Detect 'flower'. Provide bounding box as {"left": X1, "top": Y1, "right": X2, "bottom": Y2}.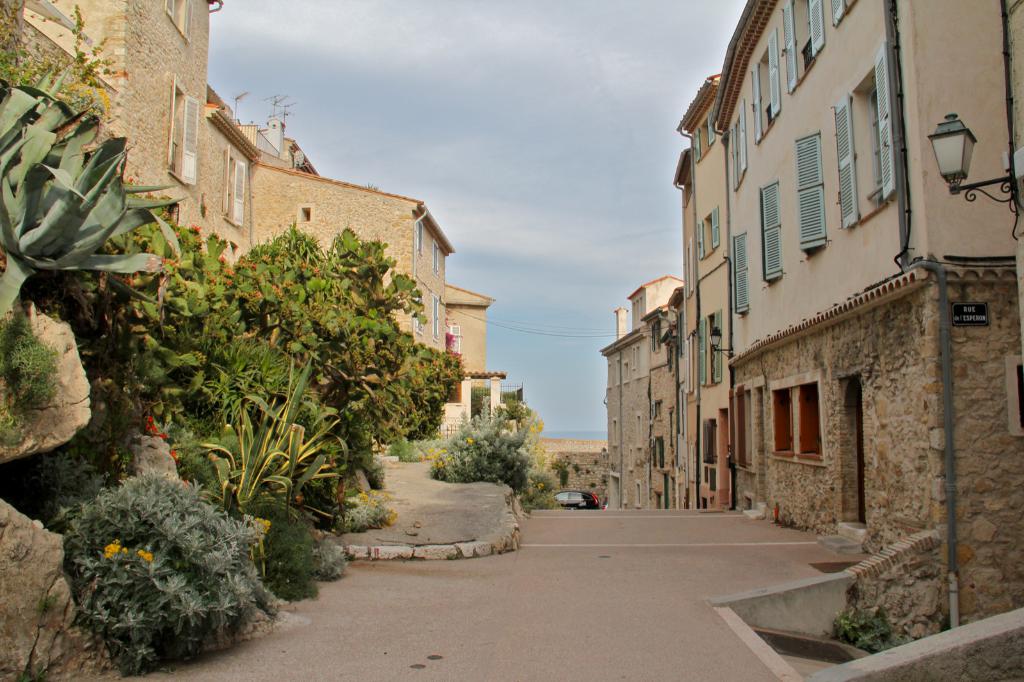
{"left": 143, "top": 186, "right": 154, "bottom": 200}.
